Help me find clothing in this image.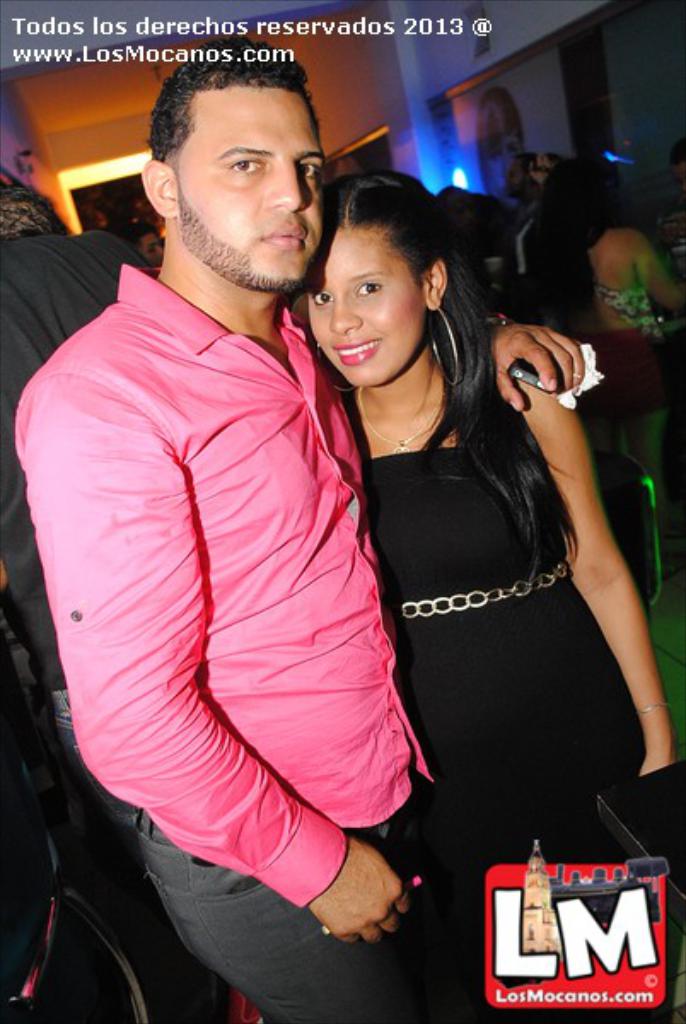
Found it: bbox=[0, 256, 474, 1022].
